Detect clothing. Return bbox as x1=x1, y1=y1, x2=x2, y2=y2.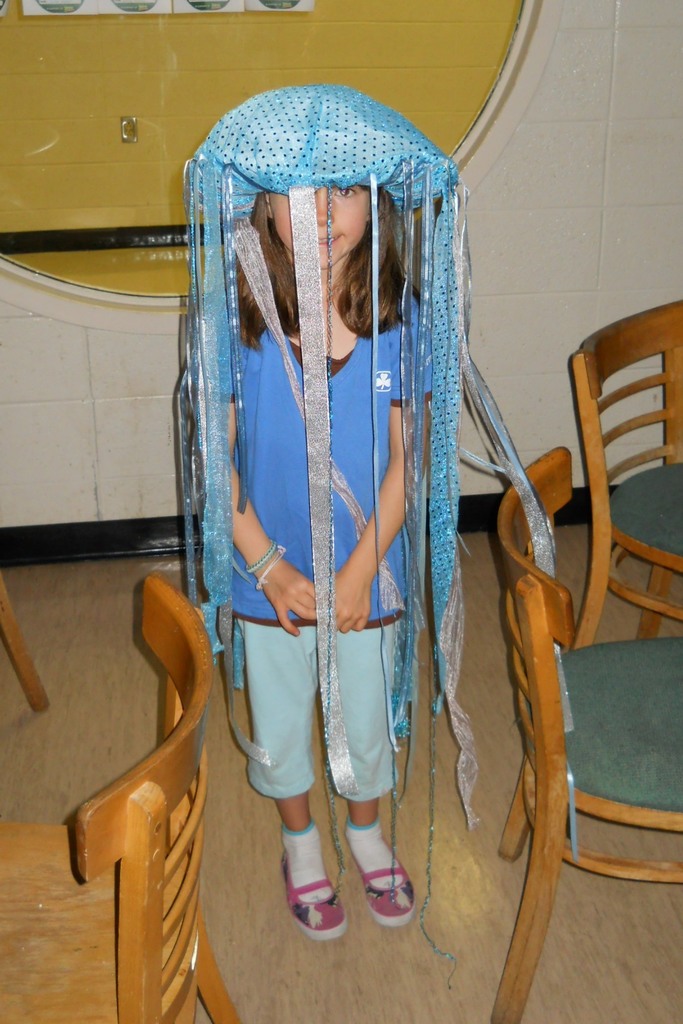
x1=194, y1=313, x2=440, y2=799.
